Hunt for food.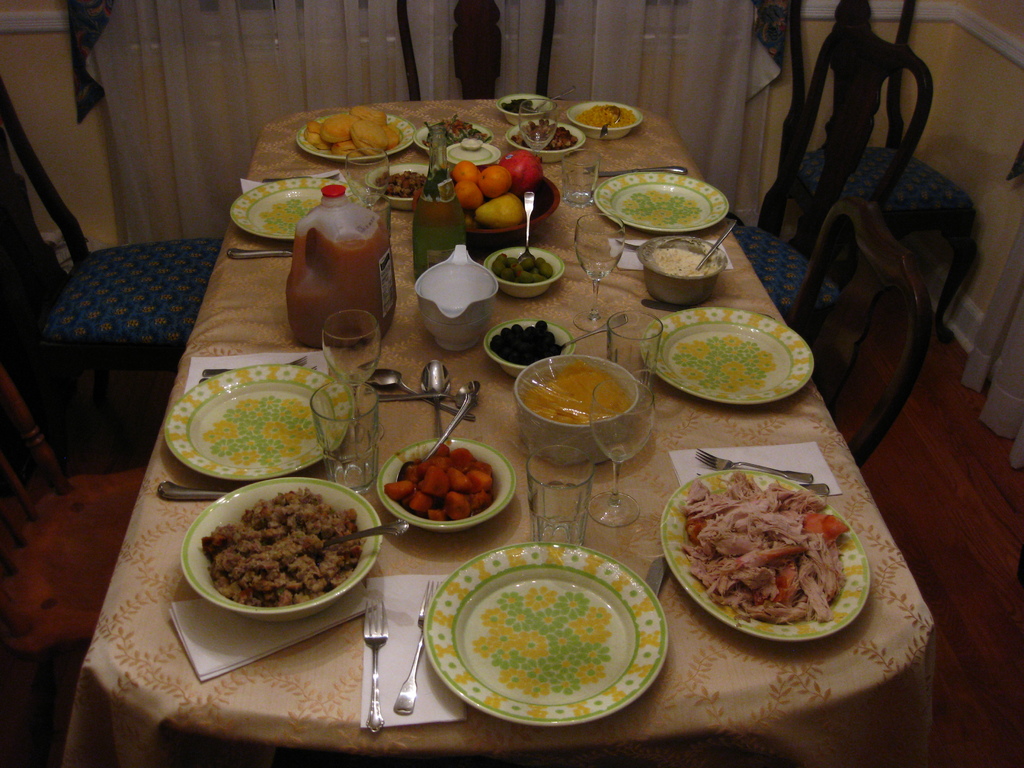
Hunted down at 518/116/578/151.
